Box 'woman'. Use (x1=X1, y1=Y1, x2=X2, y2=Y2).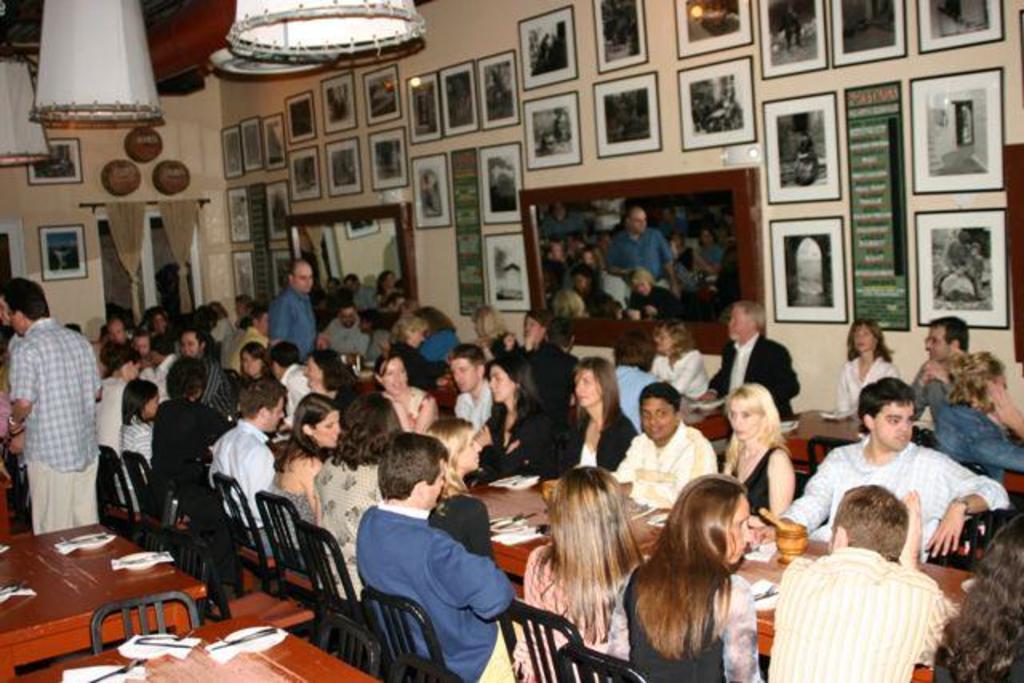
(x1=834, y1=320, x2=909, y2=421).
